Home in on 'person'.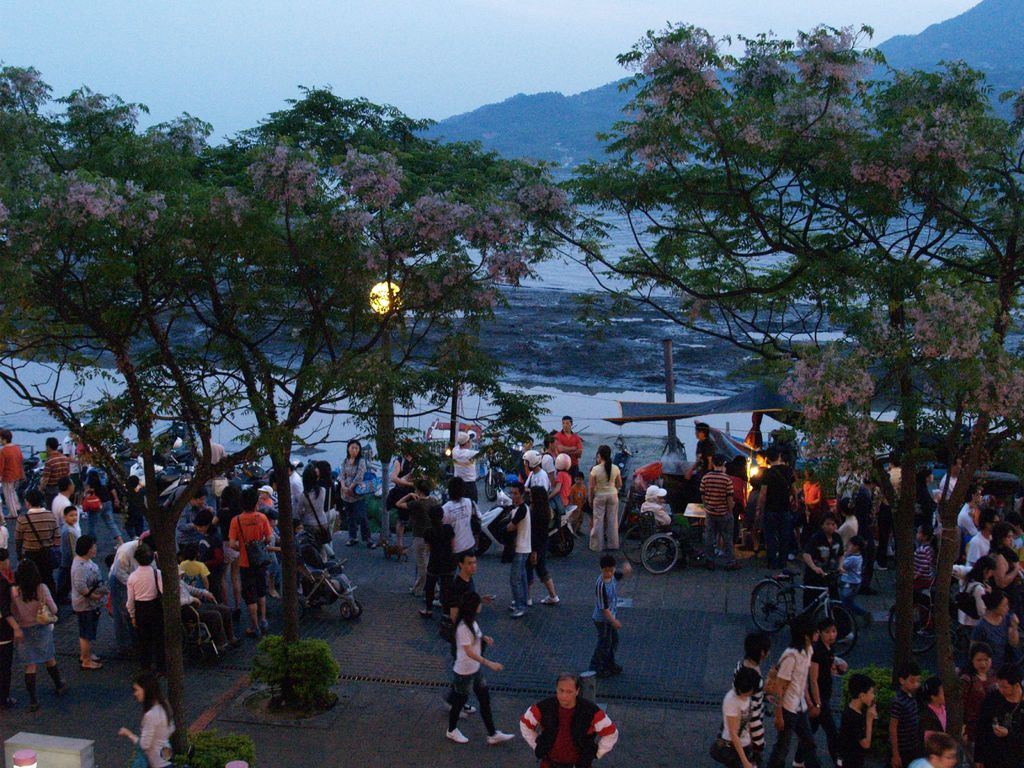
Homed in at <bbox>513, 667, 625, 767</bbox>.
